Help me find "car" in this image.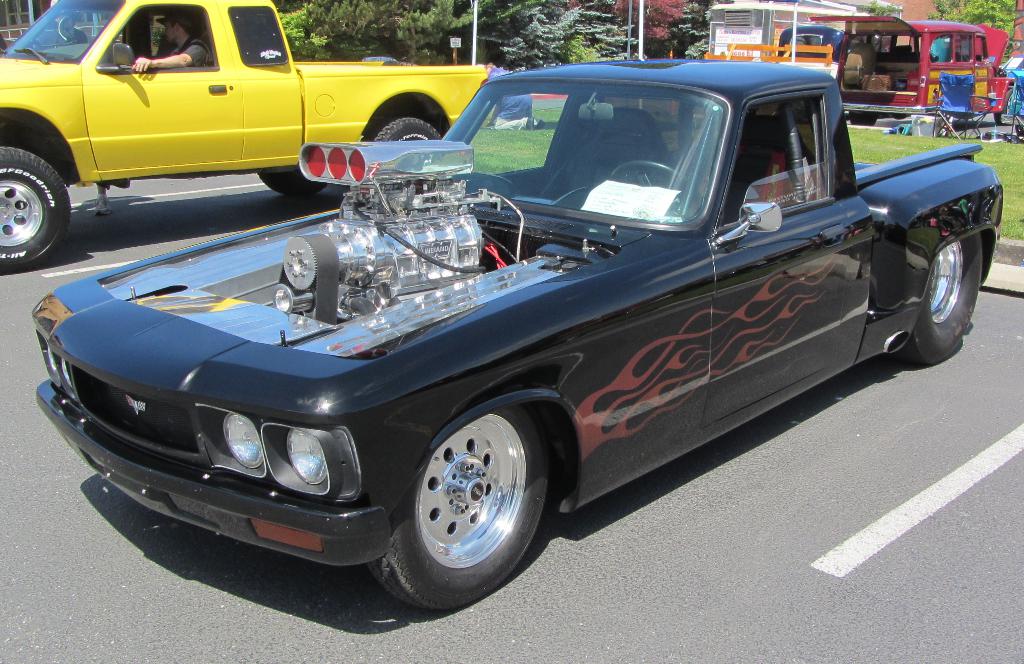
Found it: 70/56/956/615.
